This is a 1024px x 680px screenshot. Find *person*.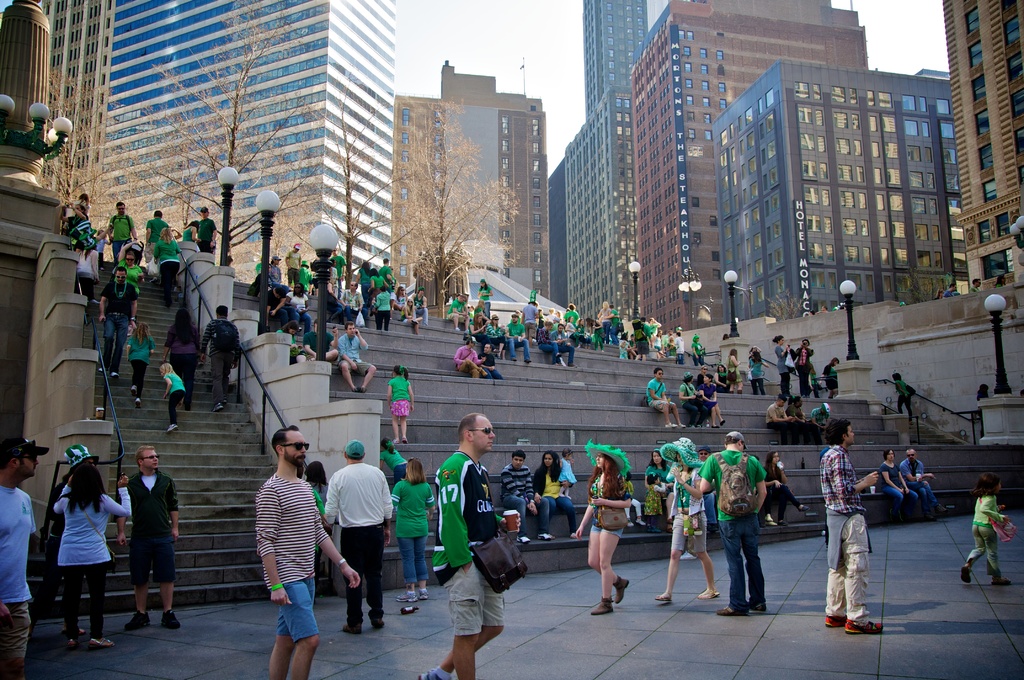
Bounding box: [left=808, top=309, right=813, bottom=316].
